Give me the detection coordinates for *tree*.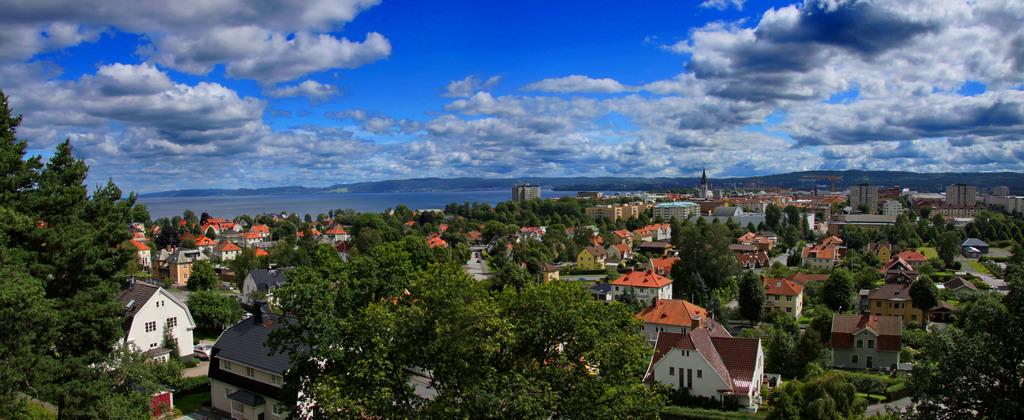
<box>328,204,334,222</box>.
